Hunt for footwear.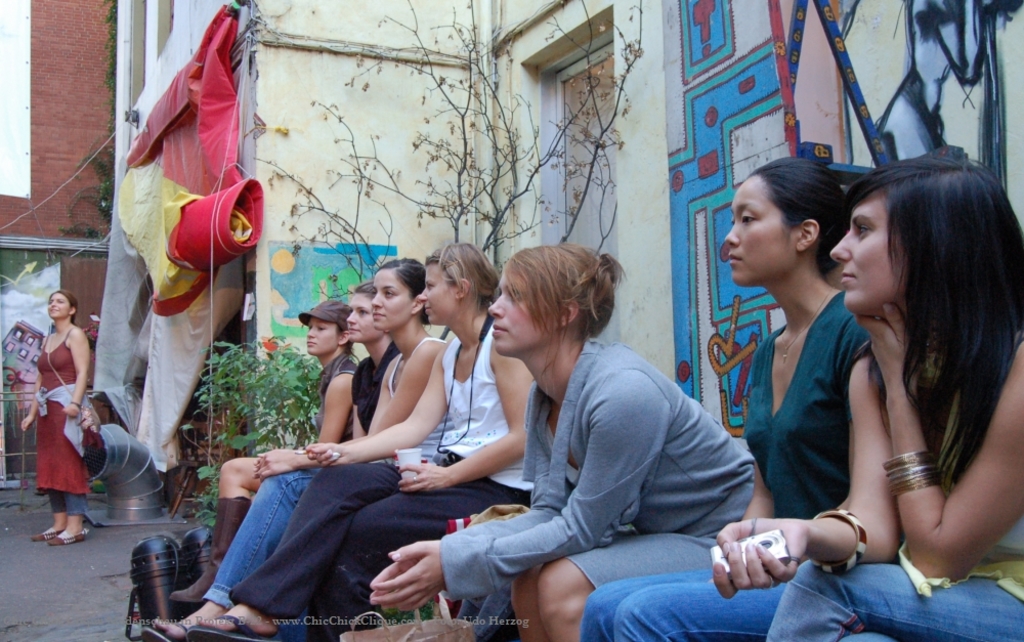
Hunted down at 136,617,189,641.
